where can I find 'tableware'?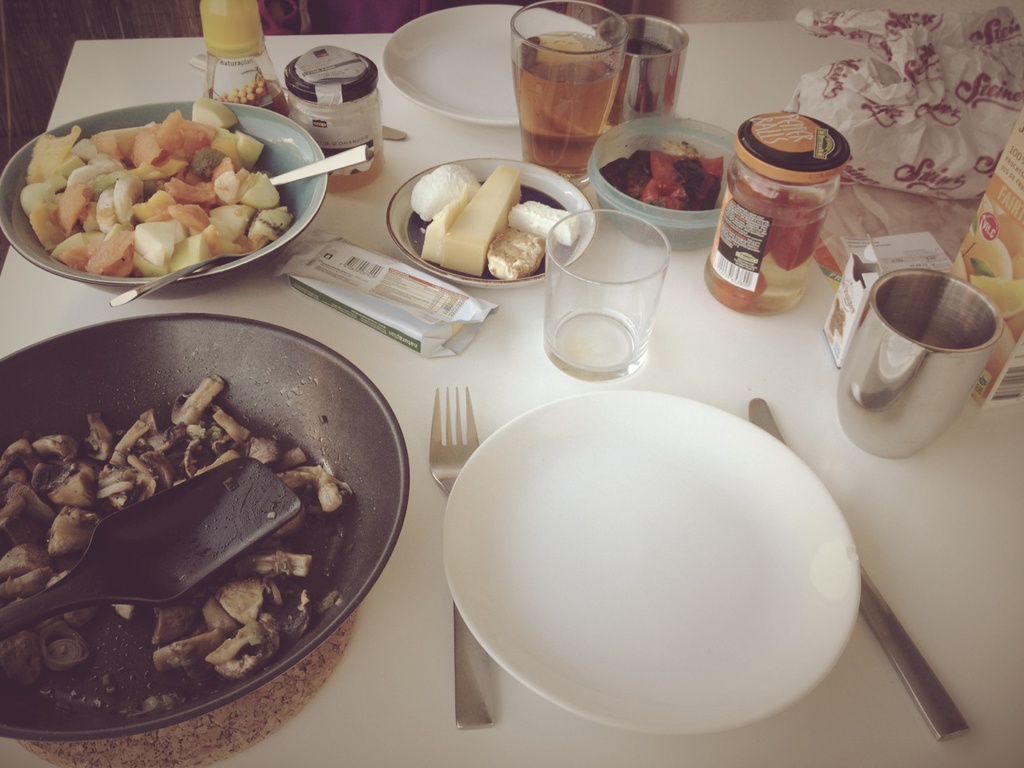
You can find it at select_region(286, 52, 384, 190).
